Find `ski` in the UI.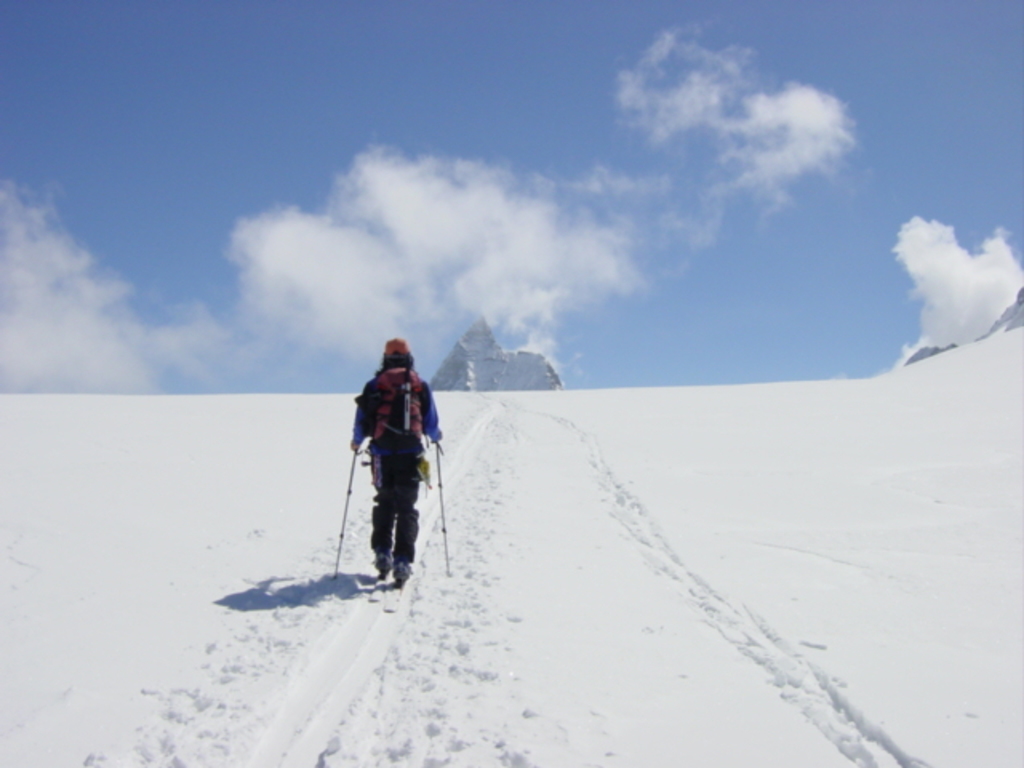
UI element at left=320, top=434, right=464, bottom=610.
